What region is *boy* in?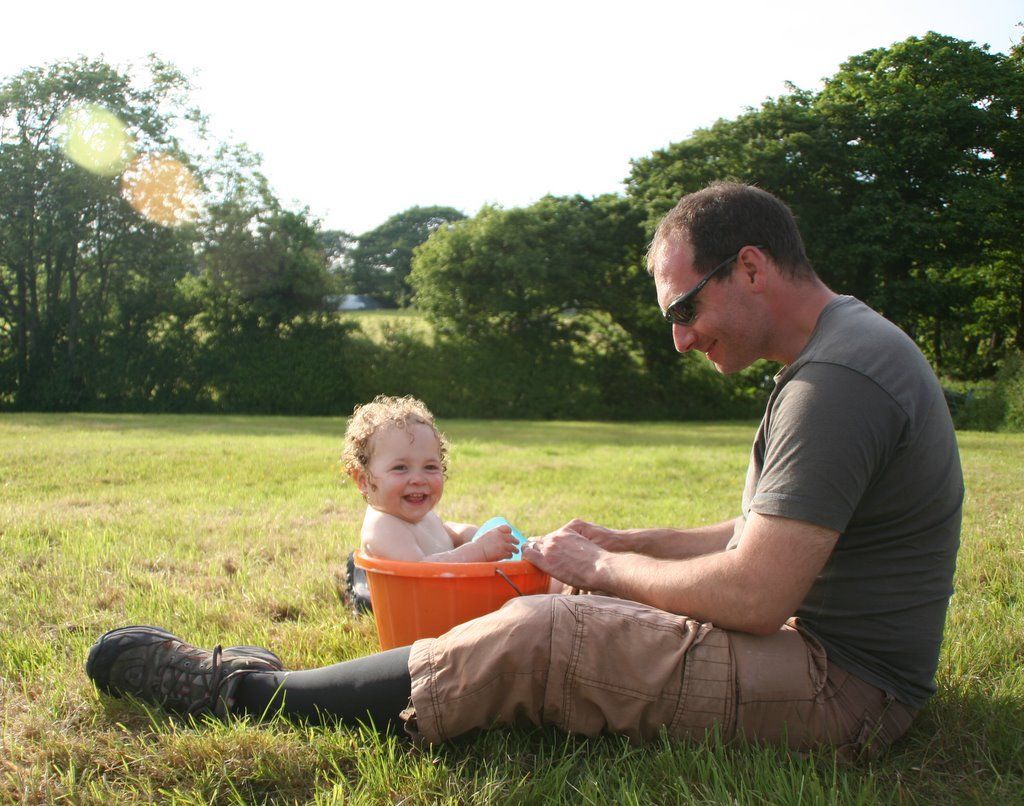
detection(341, 396, 521, 564).
